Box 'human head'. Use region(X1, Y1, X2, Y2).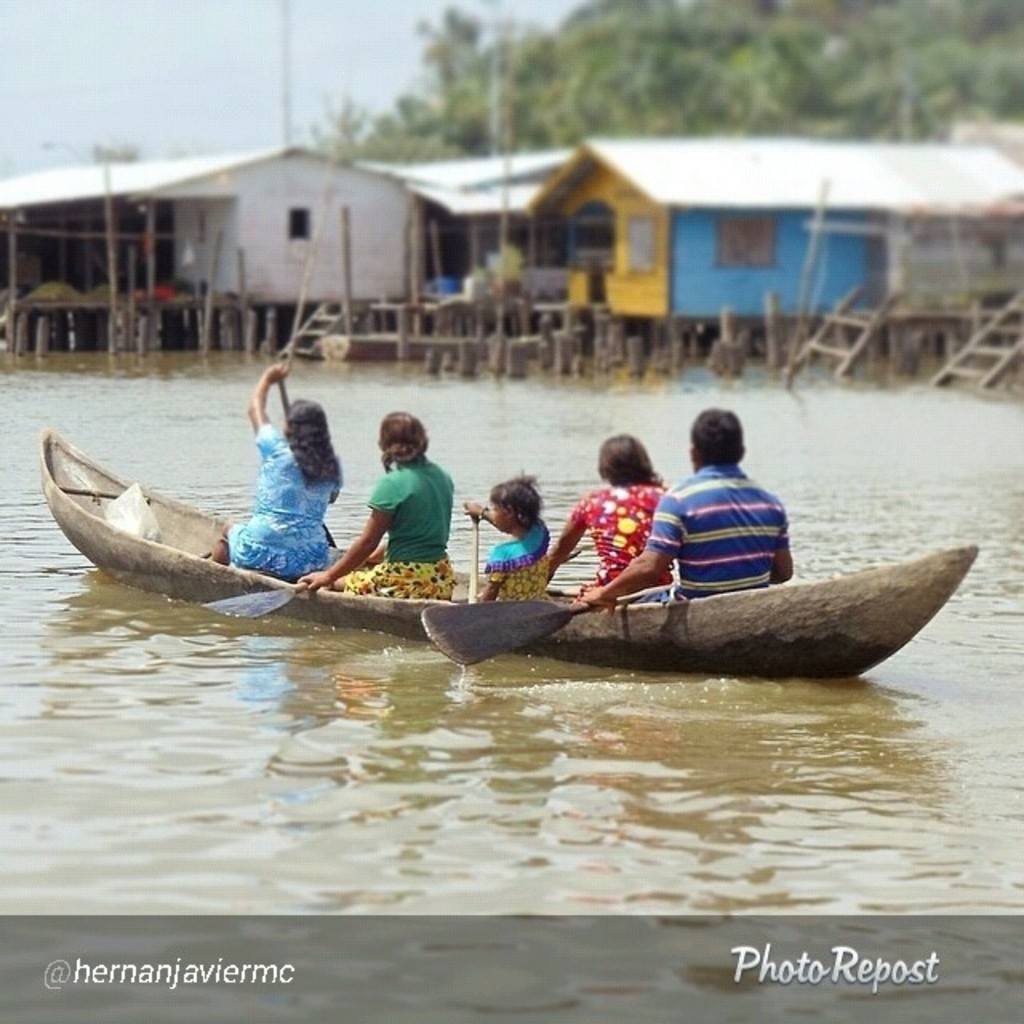
region(686, 408, 744, 467).
